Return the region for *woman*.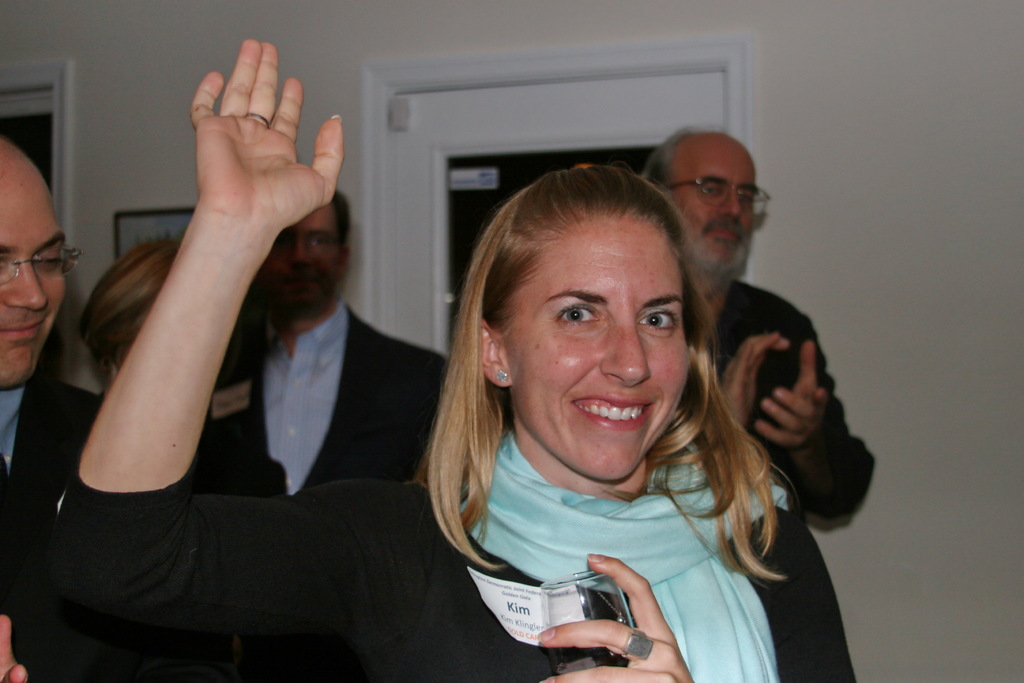
[23,36,834,682].
